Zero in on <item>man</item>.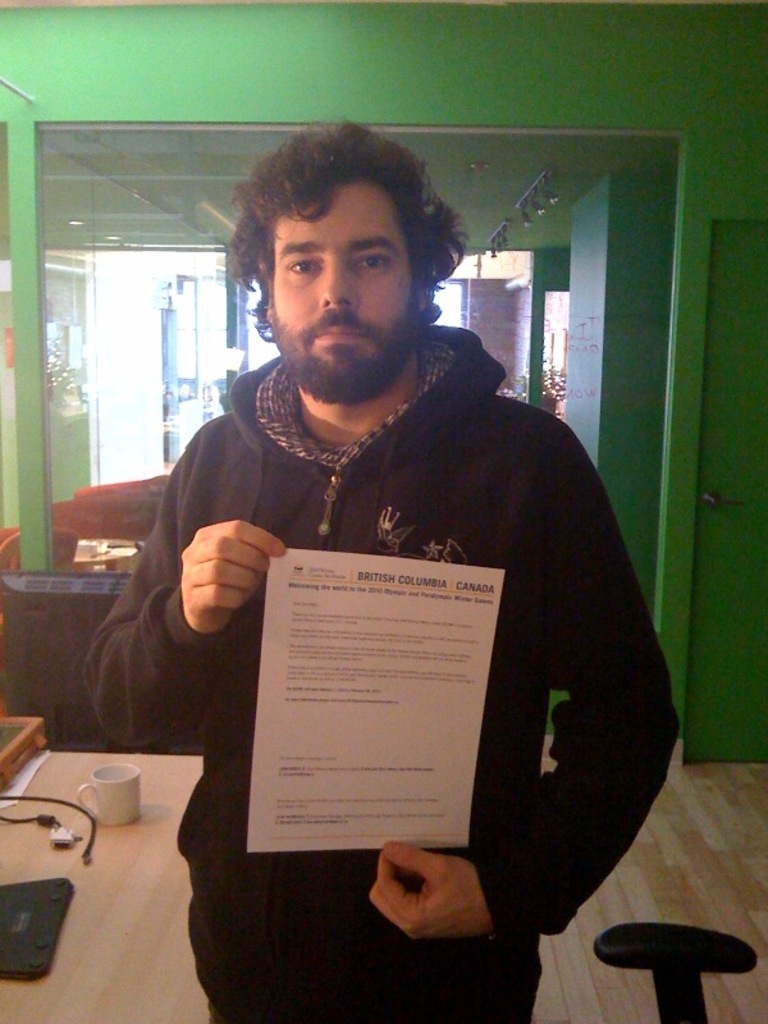
Zeroed in: crop(115, 143, 686, 989).
